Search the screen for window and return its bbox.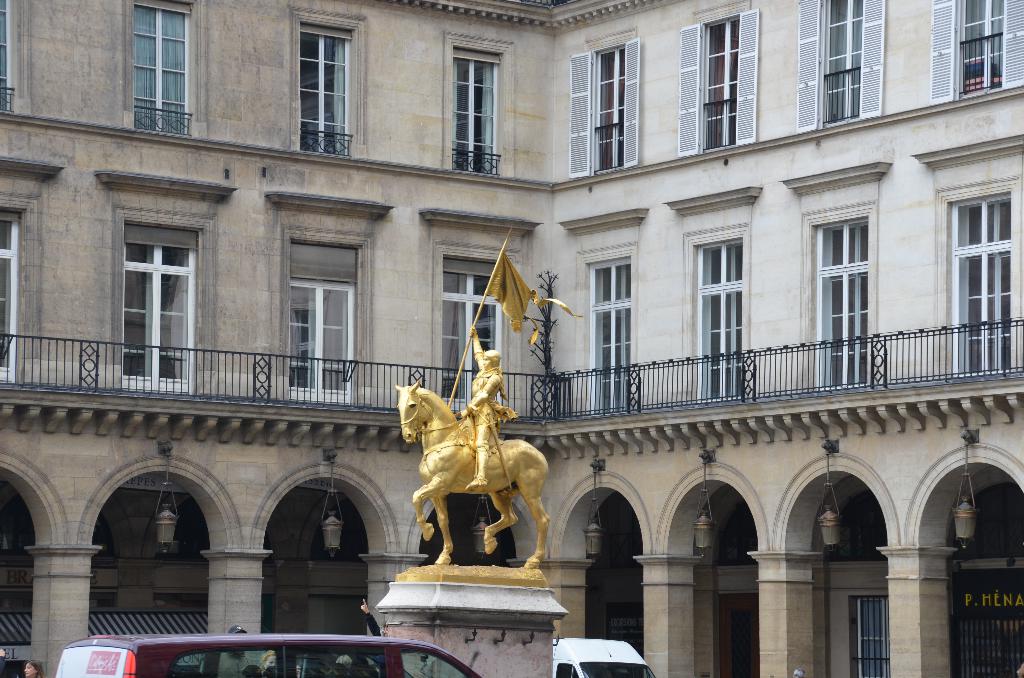
Found: left=806, top=202, right=876, bottom=396.
